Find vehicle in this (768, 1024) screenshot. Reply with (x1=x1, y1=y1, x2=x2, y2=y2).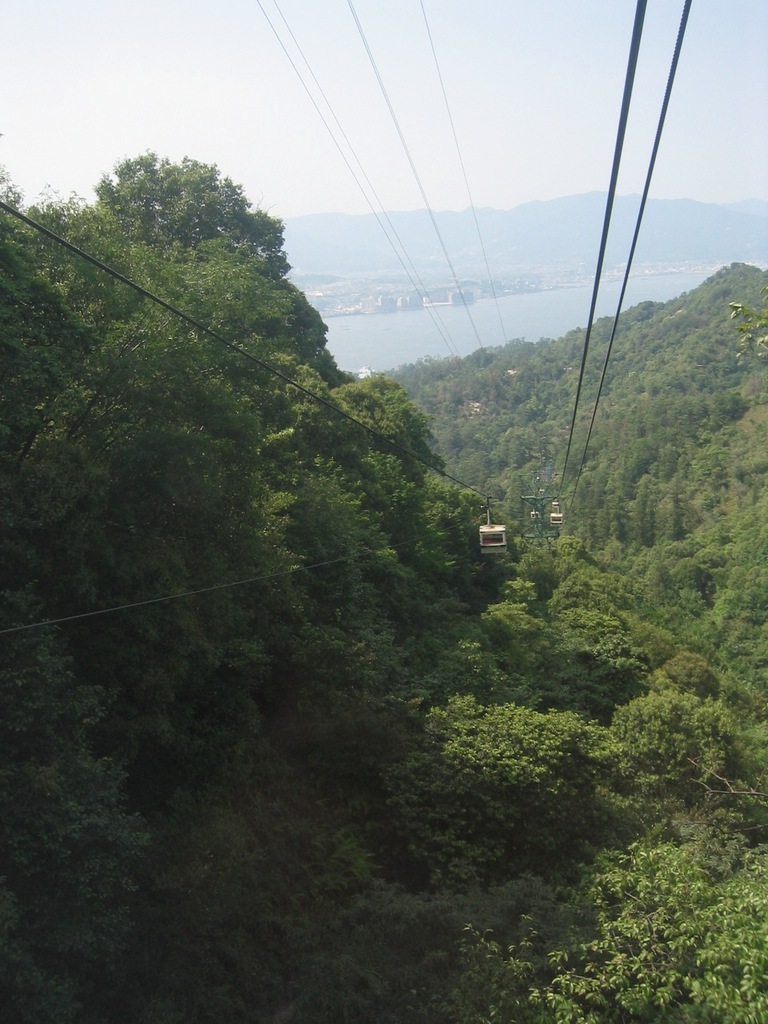
(x1=478, y1=523, x2=511, y2=559).
